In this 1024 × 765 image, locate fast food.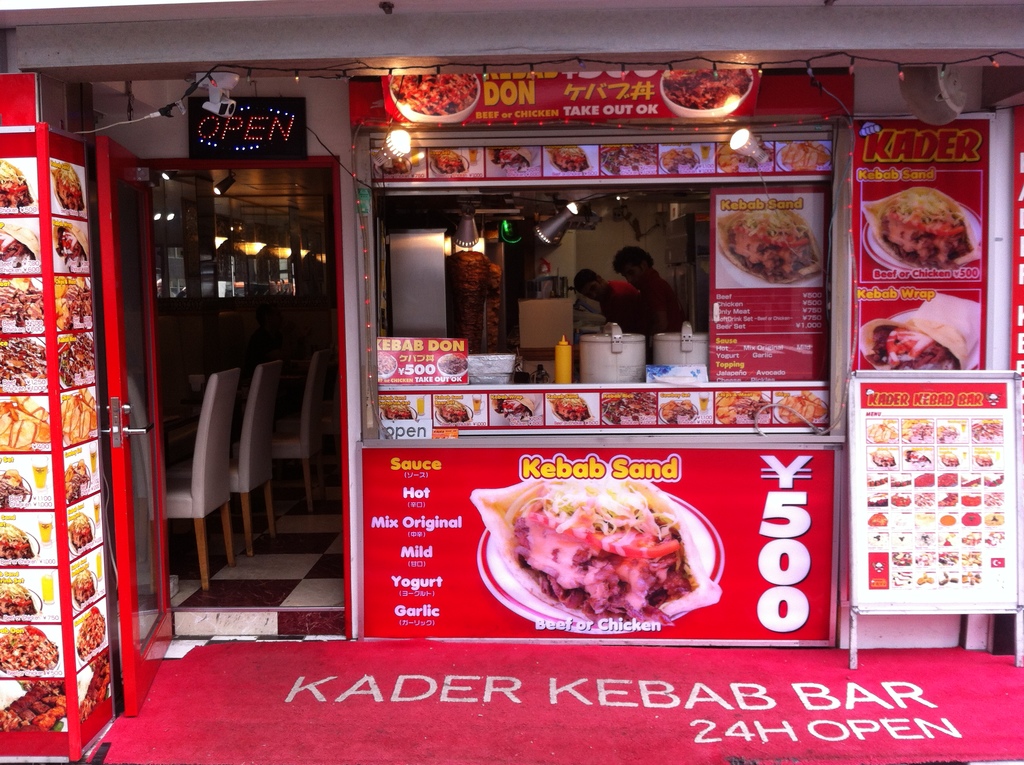
Bounding box: left=0, top=277, right=47, bottom=322.
